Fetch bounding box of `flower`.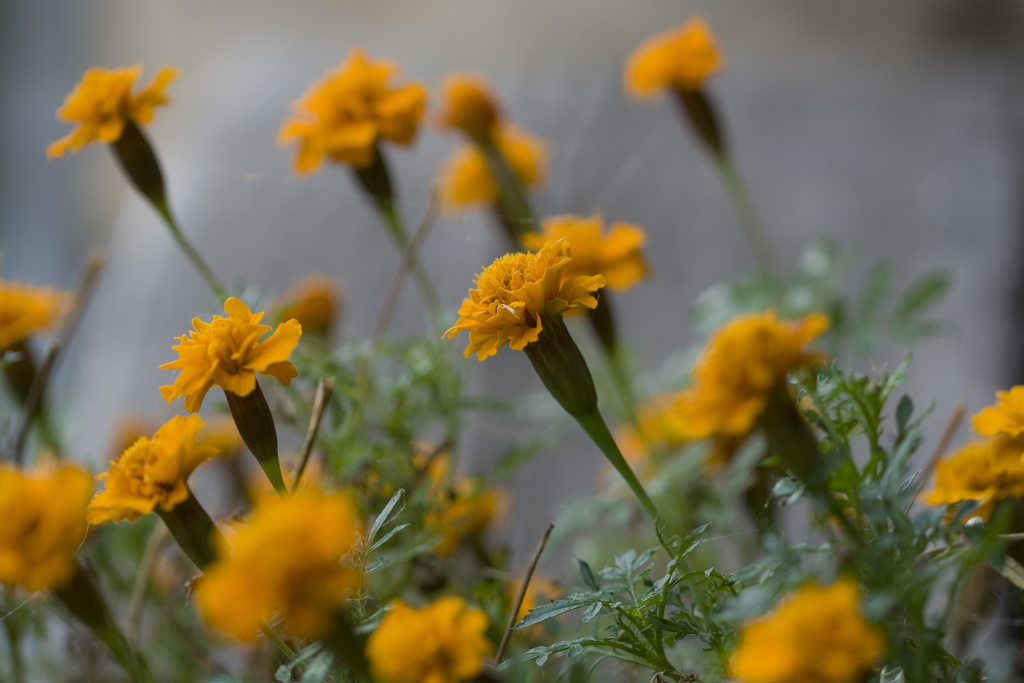
Bbox: box=[439, 122, 577, 210].
